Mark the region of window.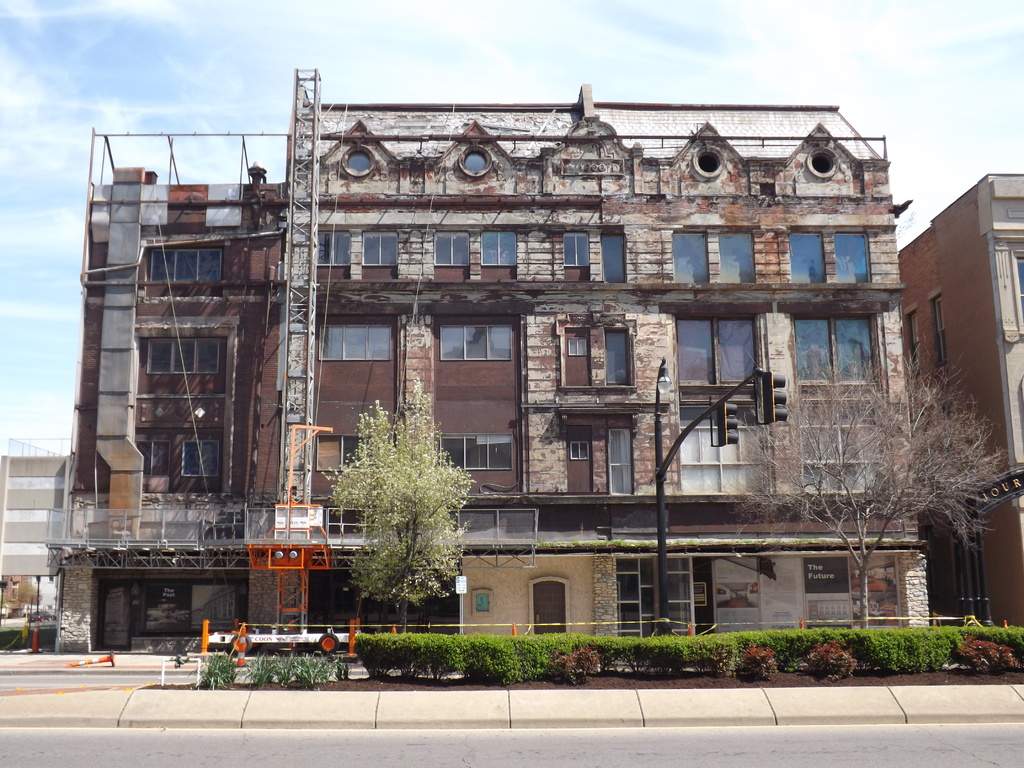
Region: 144:337:220:375.
